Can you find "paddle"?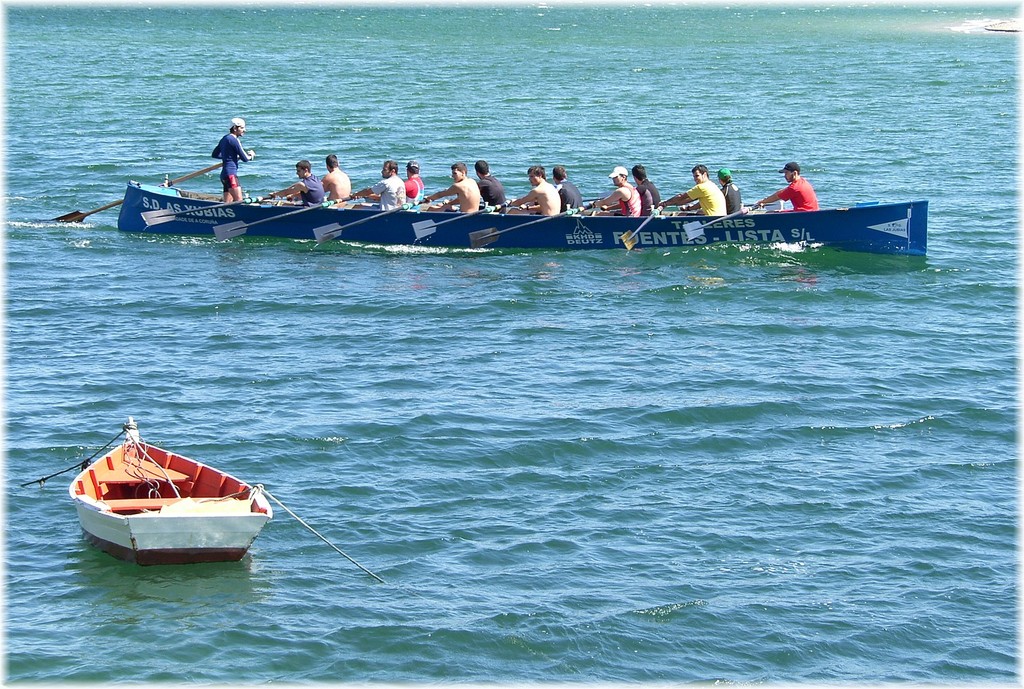
Yes, bounding box: locate(413, 202, 508, 241).
